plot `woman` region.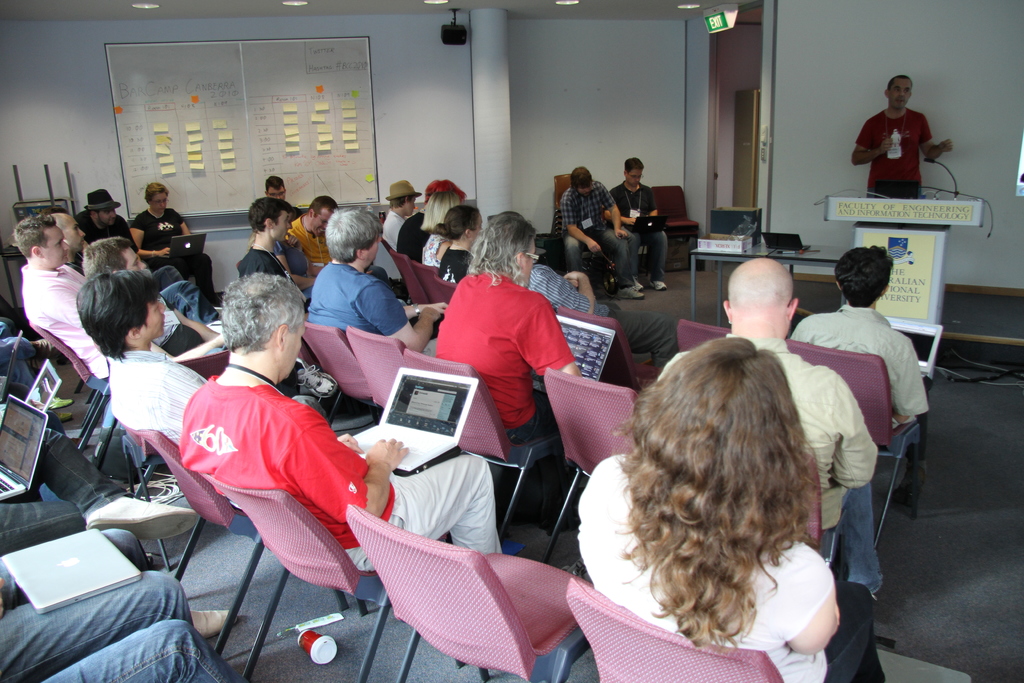
Plotted at (left=568, top=314, right=886, bottom=674).
